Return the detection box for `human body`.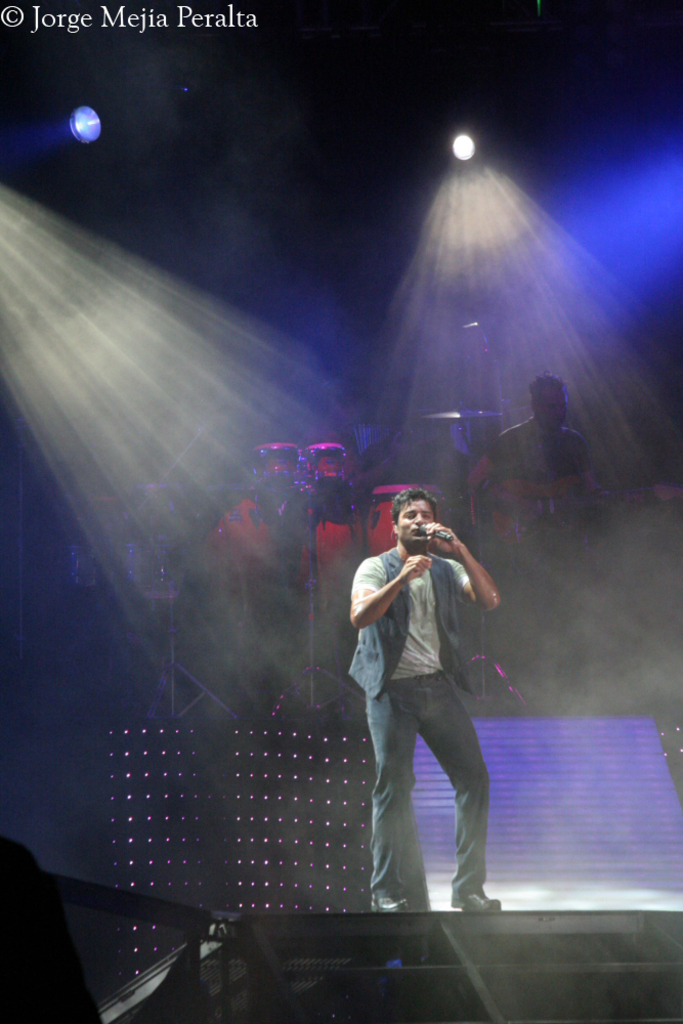
select_region(459, 369, 604, 496).
